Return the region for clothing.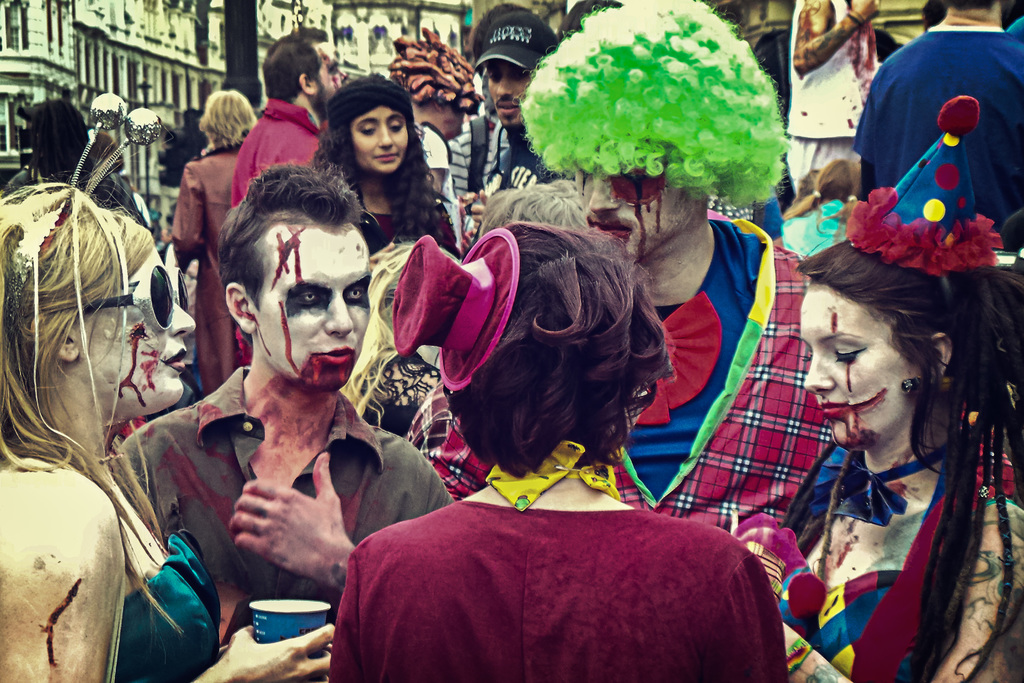
310:450:830:673.
